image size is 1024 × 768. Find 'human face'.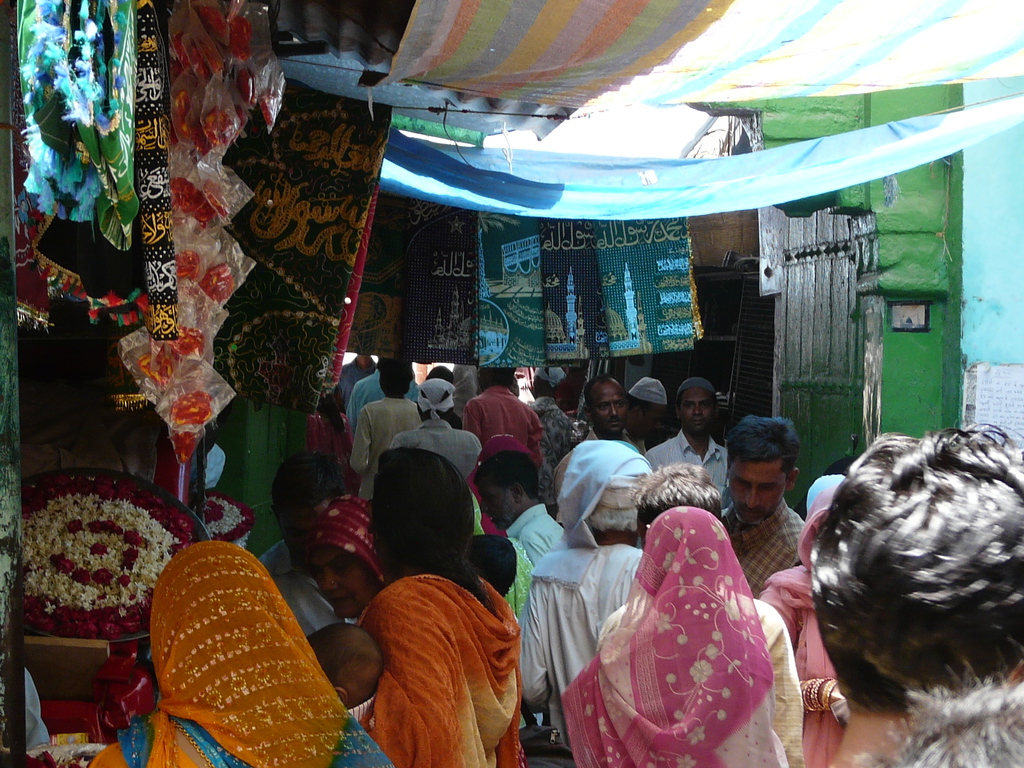
region(727, 456, 785, 520).
